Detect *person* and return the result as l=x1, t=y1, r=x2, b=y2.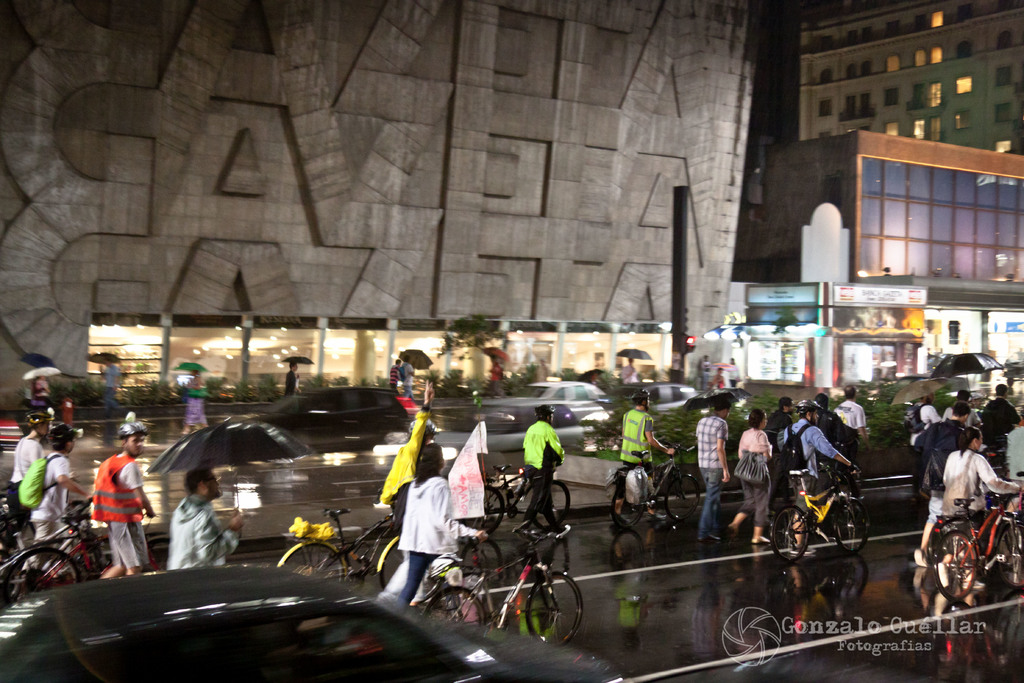
l=517, t=402, r=564, b=533.
